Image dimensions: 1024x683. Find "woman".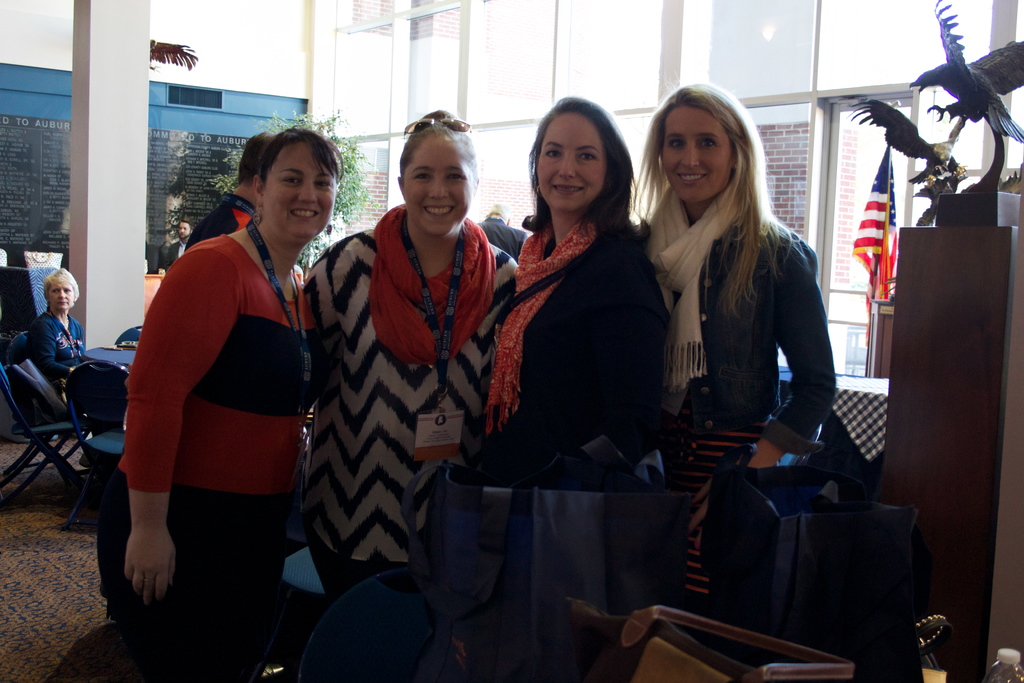
bbox=[300, 111, 521, 596].
